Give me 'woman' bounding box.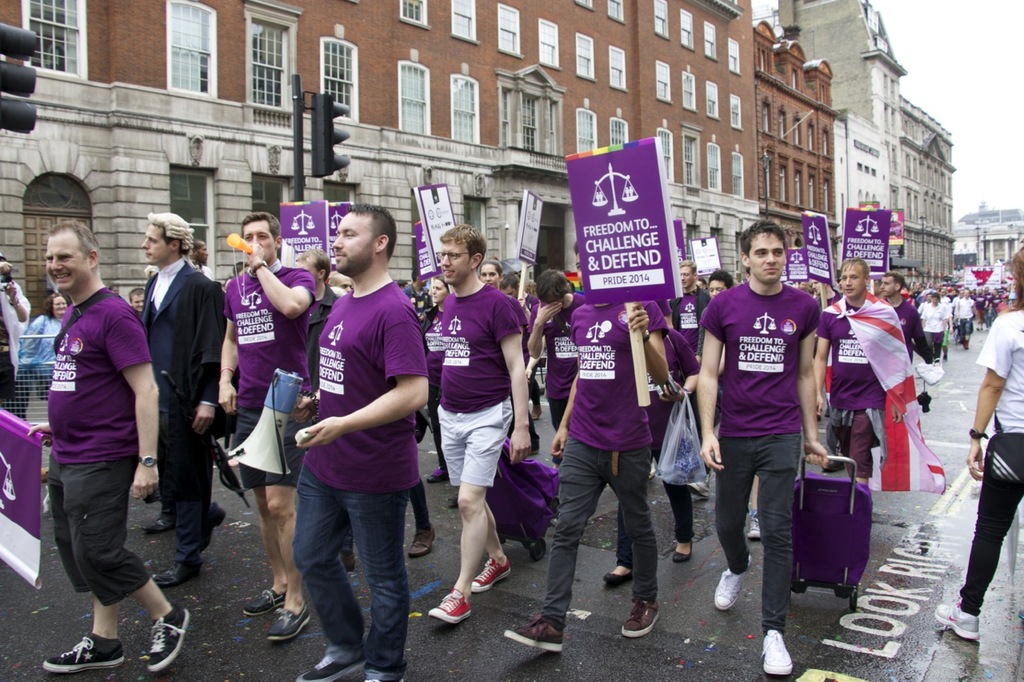
locate(17, 296, 72, 393).
